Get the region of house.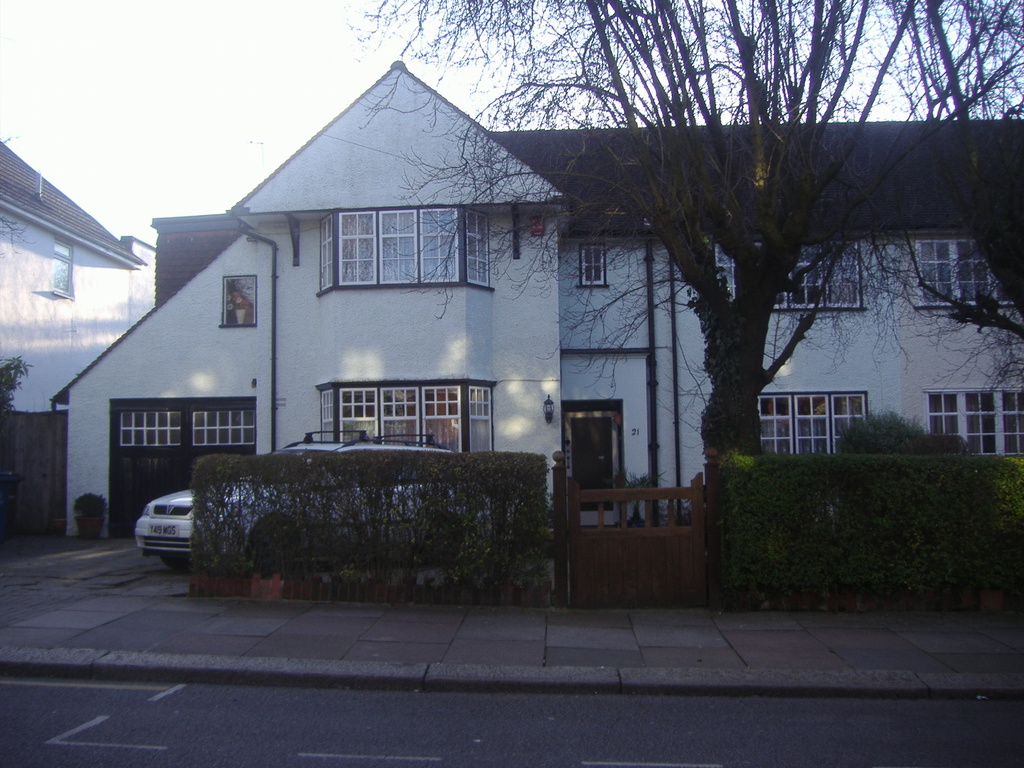
<box>0,132,157,535</box>.
